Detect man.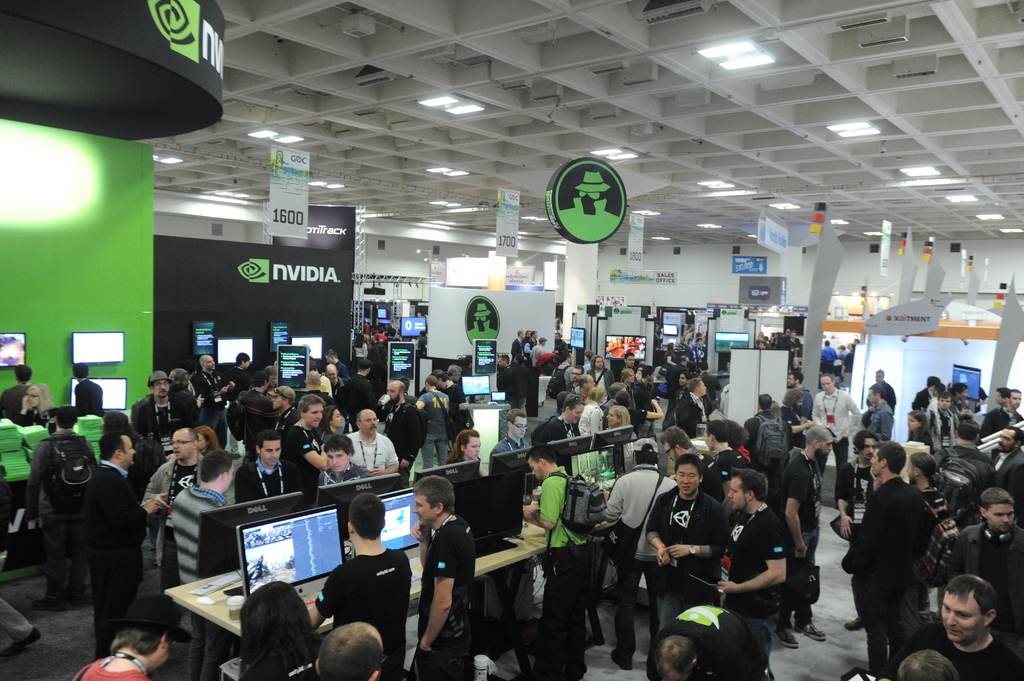
Detected at bbox(647, 599, 777, 680).
